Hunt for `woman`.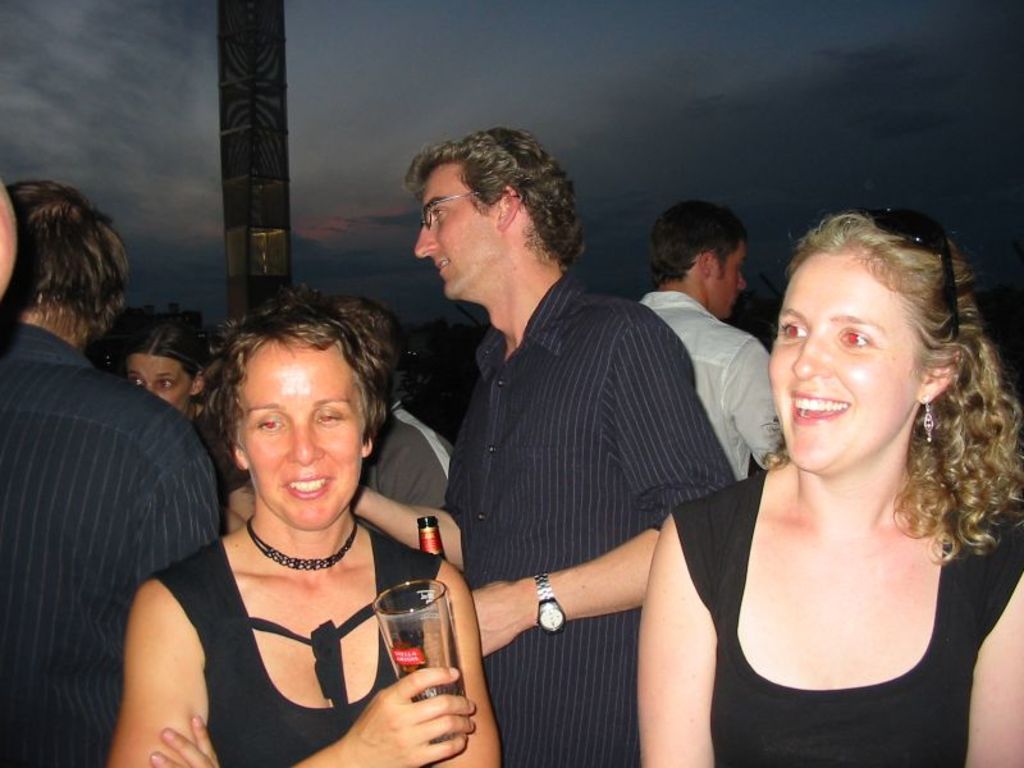
Hunted down at region(630, 211, 1023, 767).
